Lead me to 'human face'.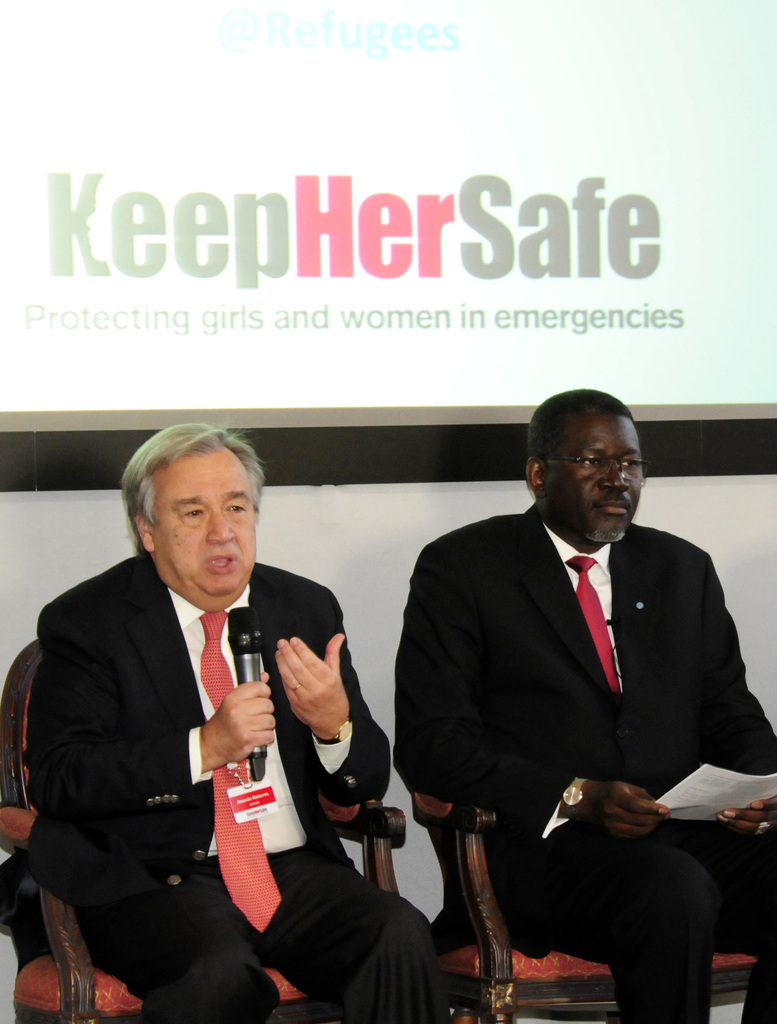
Lead to rect(550, 424, 648, 533).
